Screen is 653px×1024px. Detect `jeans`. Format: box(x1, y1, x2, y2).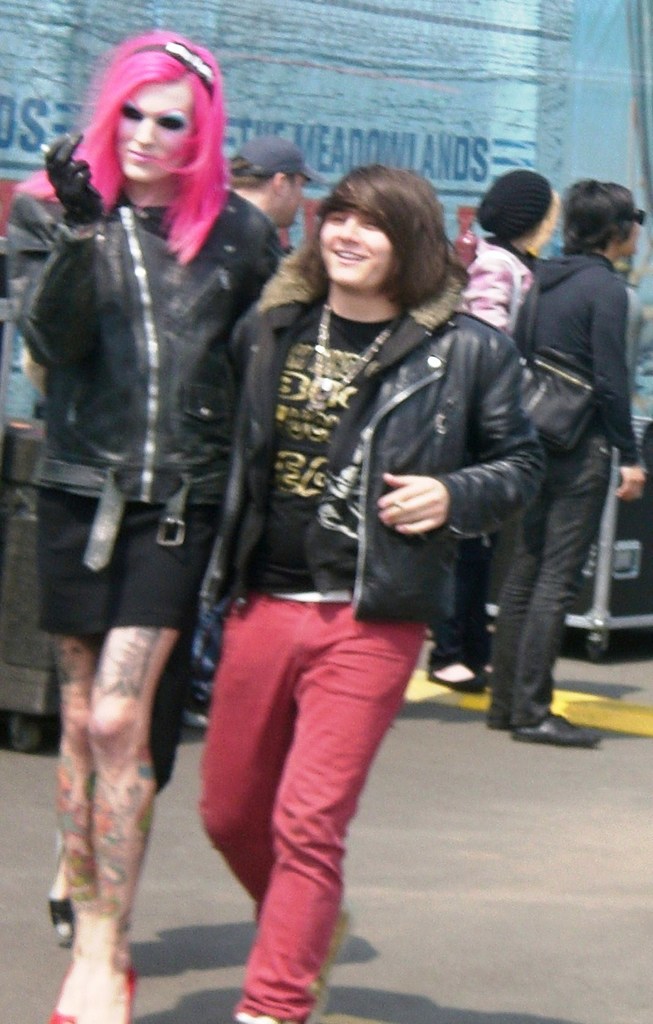
box(491, 437, 613, 721).
